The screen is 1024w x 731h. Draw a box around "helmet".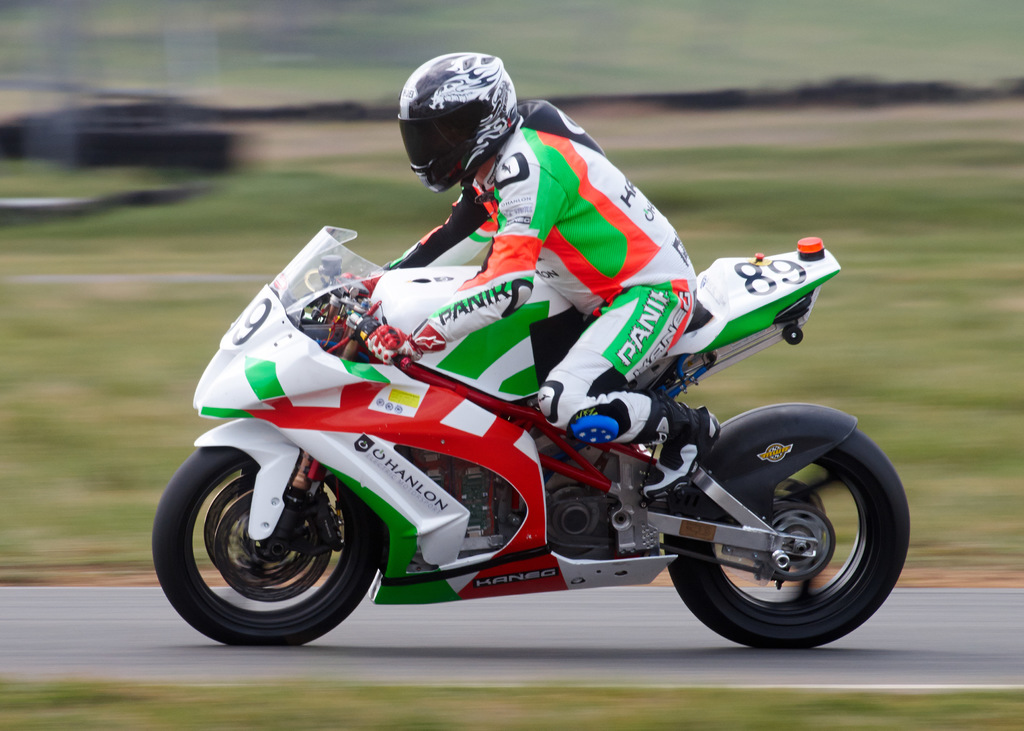
(397,49,515,186).
